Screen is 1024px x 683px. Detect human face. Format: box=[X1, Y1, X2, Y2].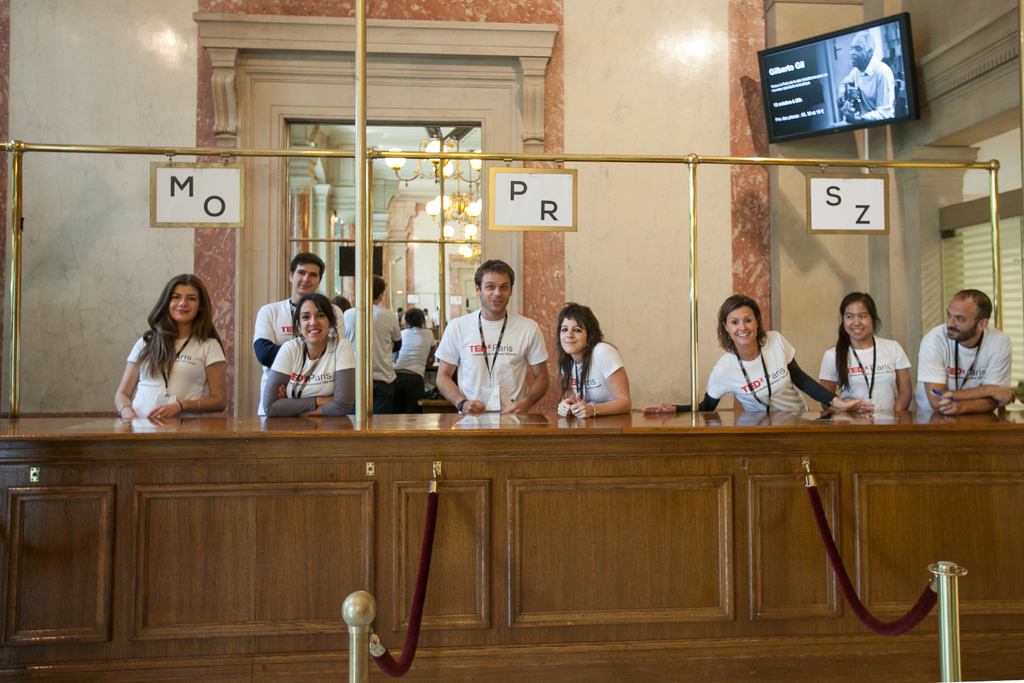
box=[939, 286, 985, 345].
